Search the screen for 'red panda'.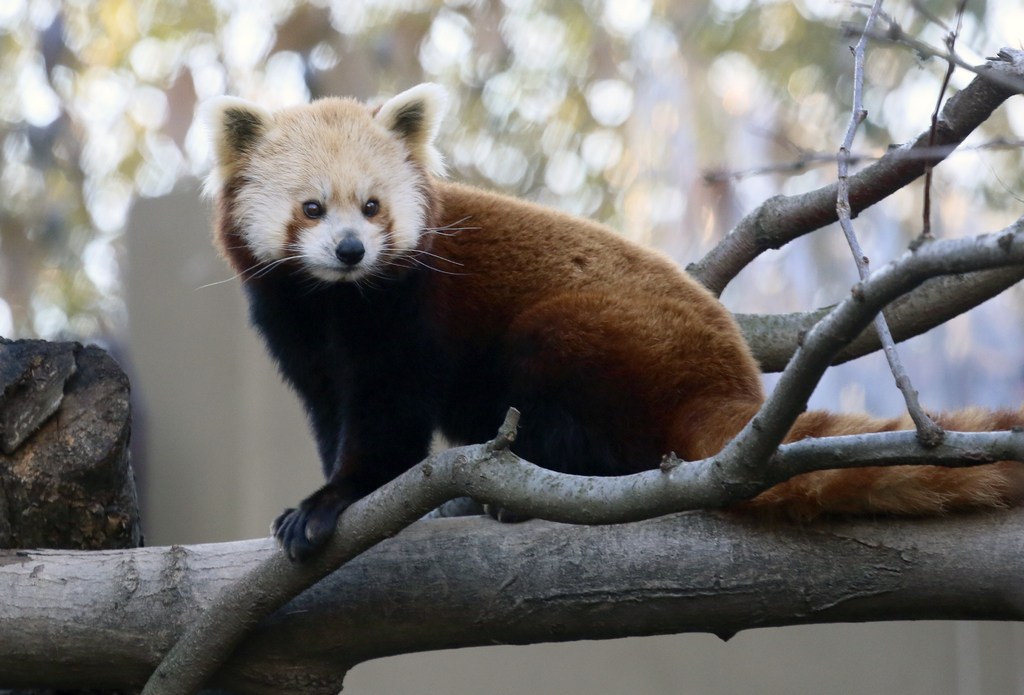
Found at [x1=197, y1=80, x2=1023, y2=564].
